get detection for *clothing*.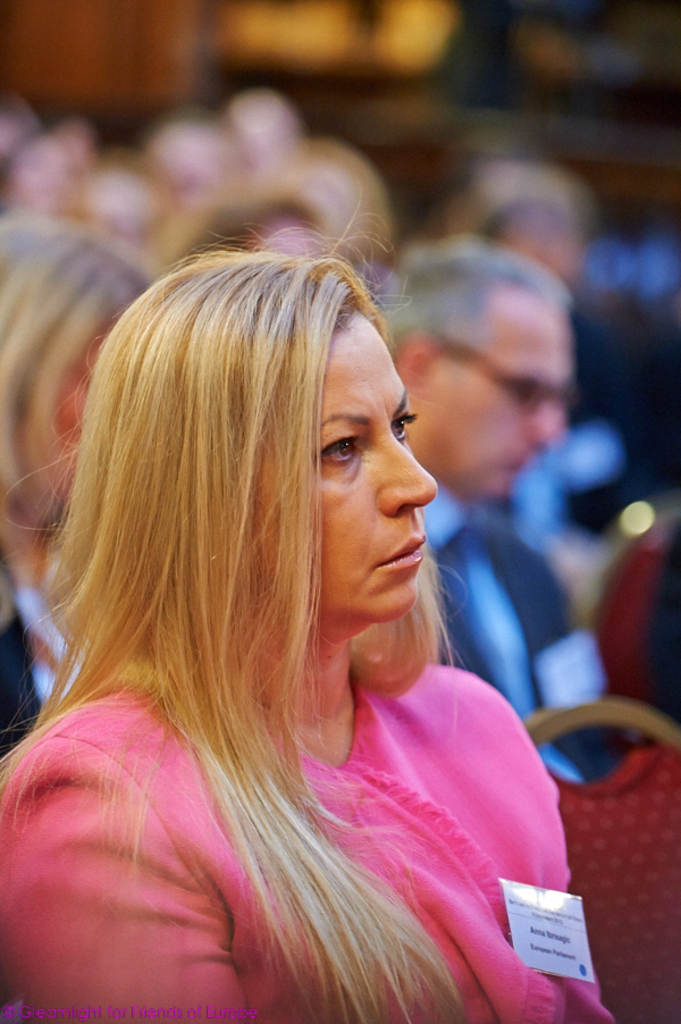
Detection: (x1=60, y1=647, x2=617, y2=982).
